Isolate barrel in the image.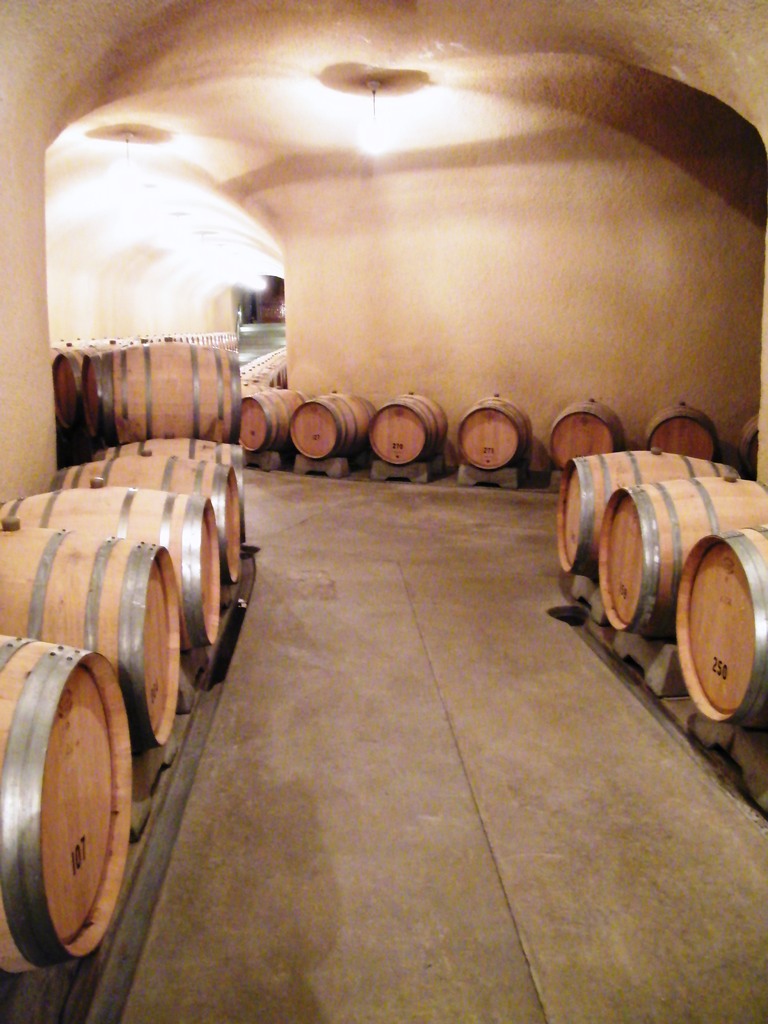
Isolated region: {"x1": 291, "y1": 383, "x2": 374, "y2": 462}.
